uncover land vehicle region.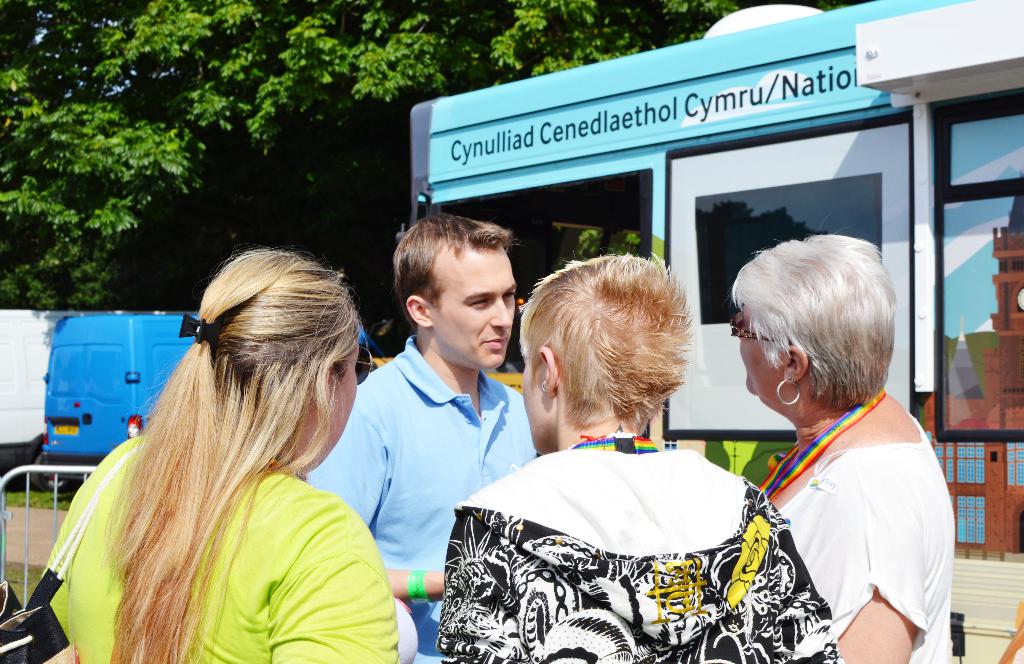
Uncovered: Rect(42, 312, 371, 488).
